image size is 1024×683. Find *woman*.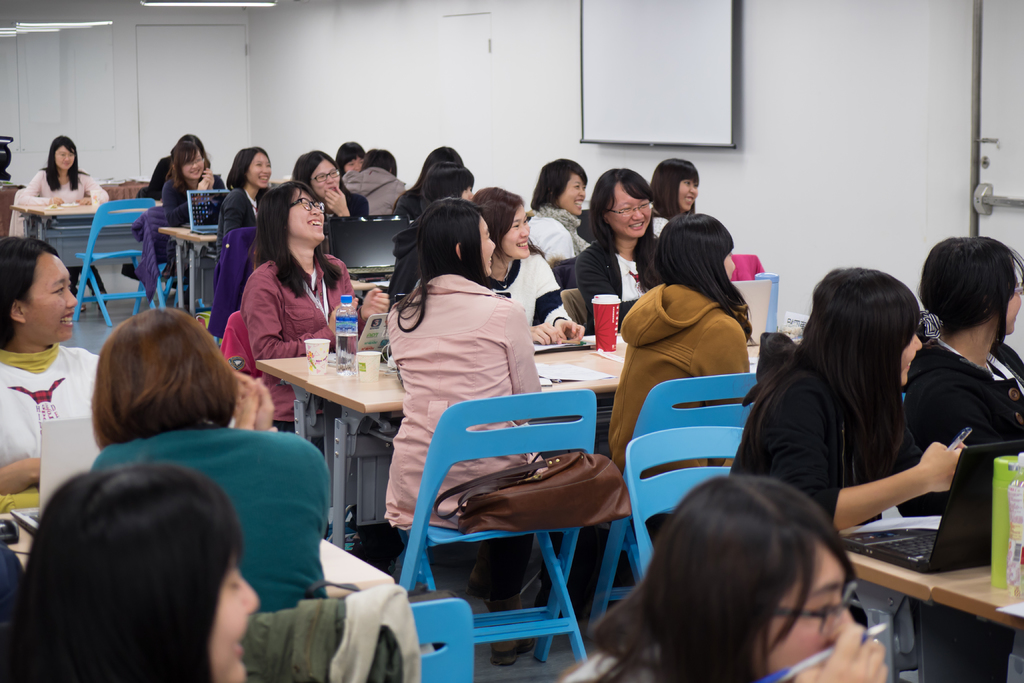
596 217 753 489.
